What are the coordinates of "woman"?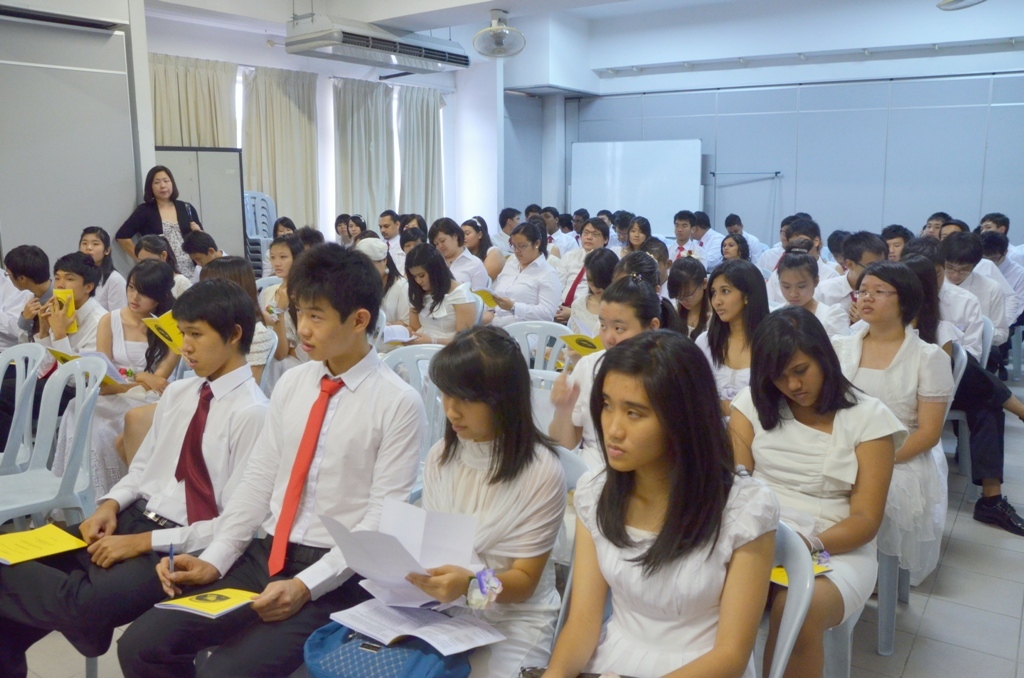
l=374, t=243, r=479, b=352.
